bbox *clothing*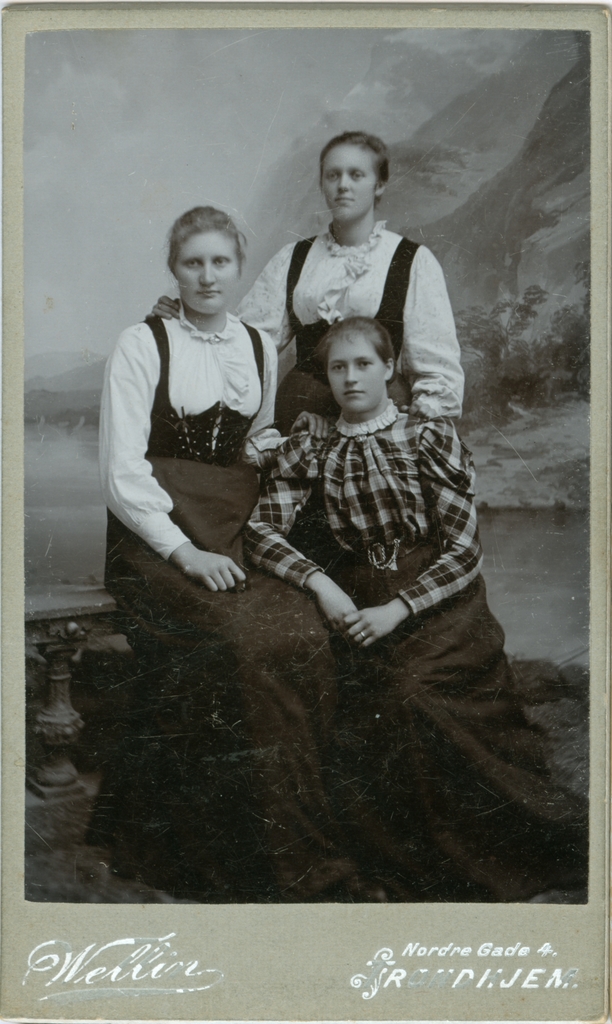
[x1=109, y1=295, x2=394, y2=893]
